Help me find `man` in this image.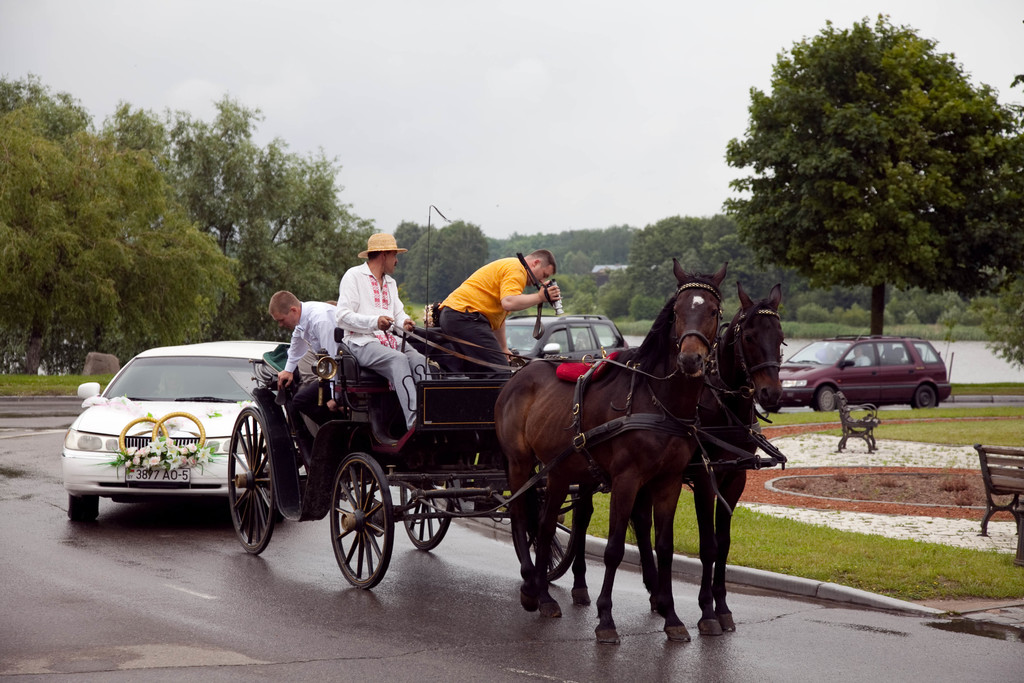
Found it: detection(433, 244, 564, 475).
